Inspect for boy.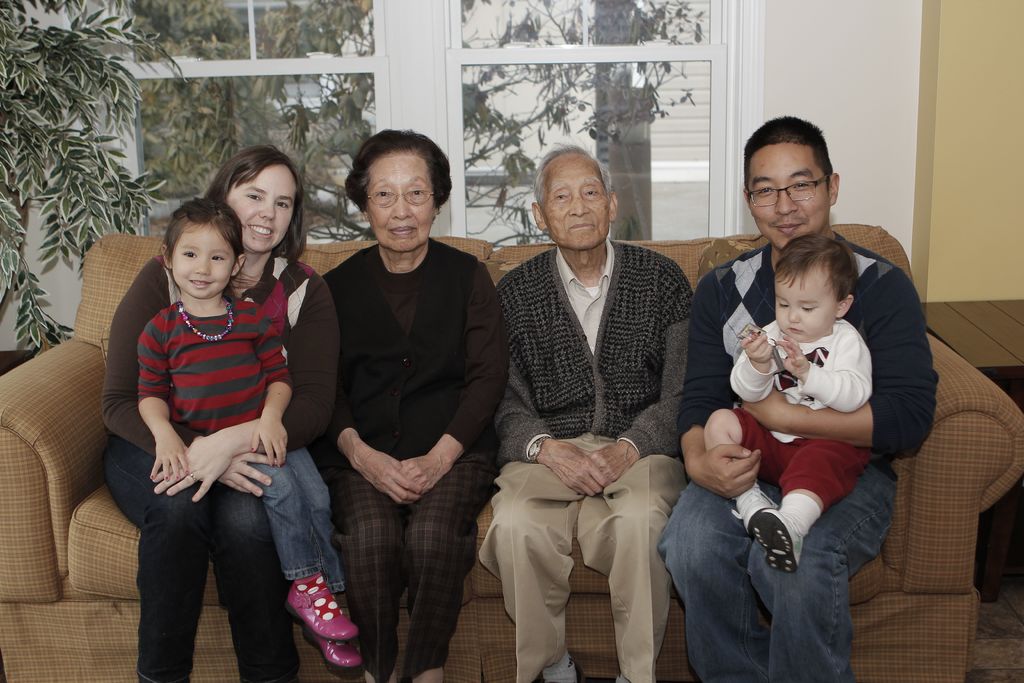
Inspection: bbox(701, 233, 872, 571).
